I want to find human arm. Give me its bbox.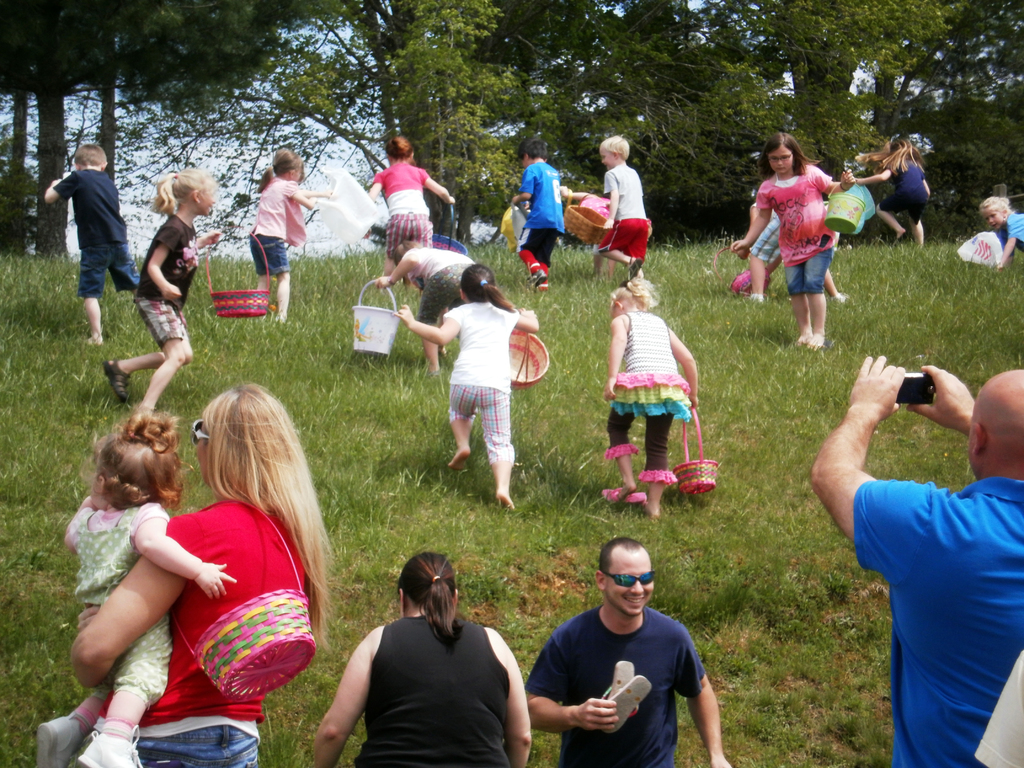
x1=525, y1=621, x2=624, y2=733.
